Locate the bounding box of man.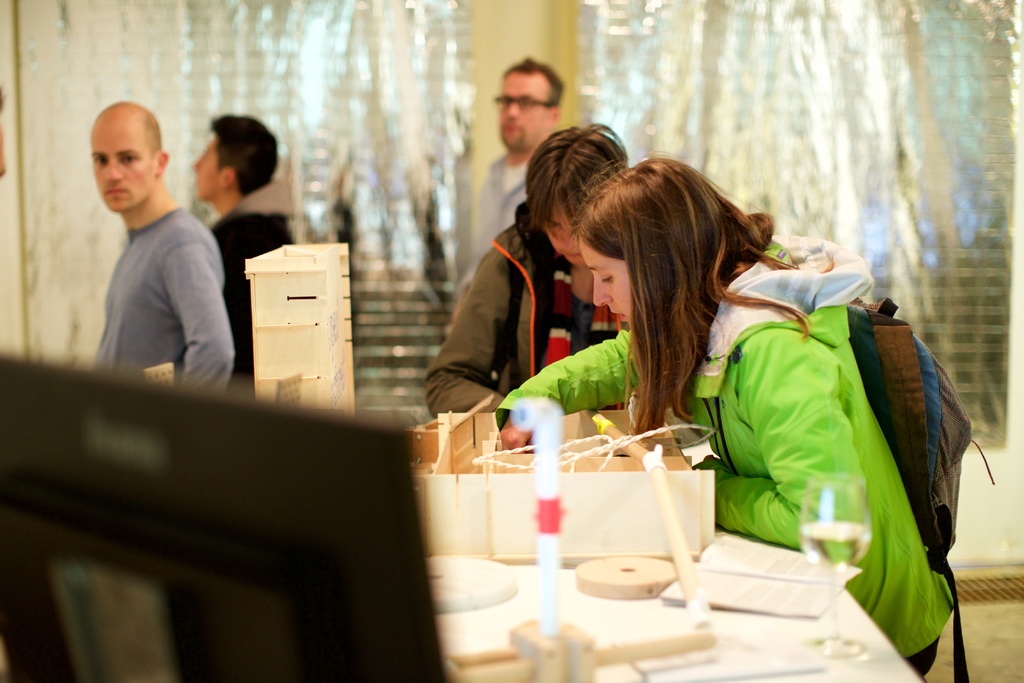
Bounding box: left=193, top=113, right=289, bottom=372.
